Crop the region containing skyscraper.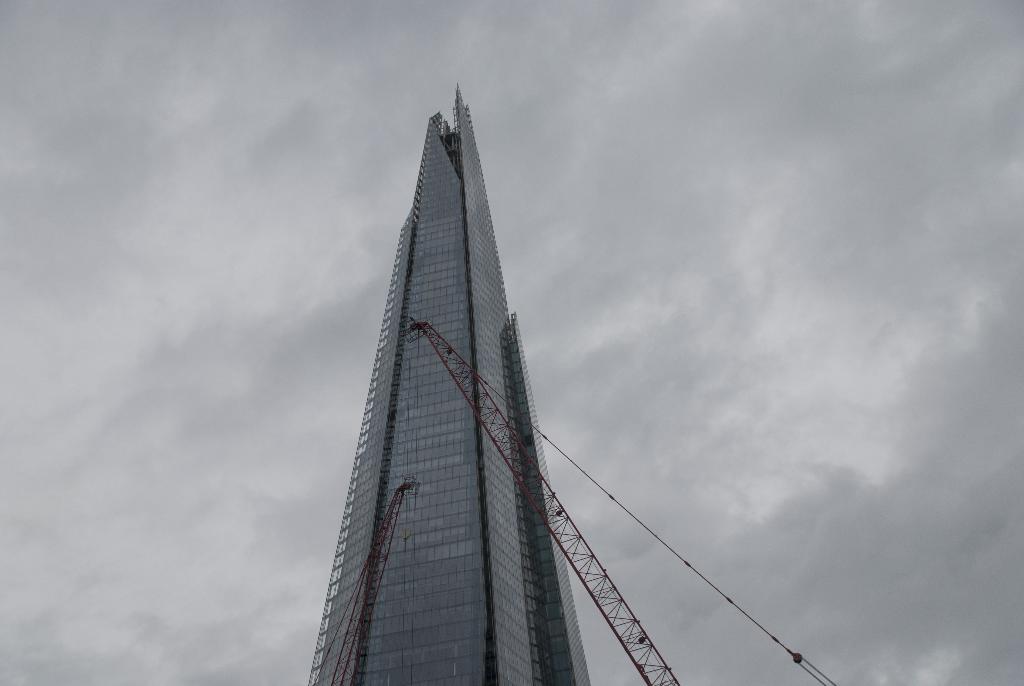
Crop region: bbox=[300, 114, 613, 680].
